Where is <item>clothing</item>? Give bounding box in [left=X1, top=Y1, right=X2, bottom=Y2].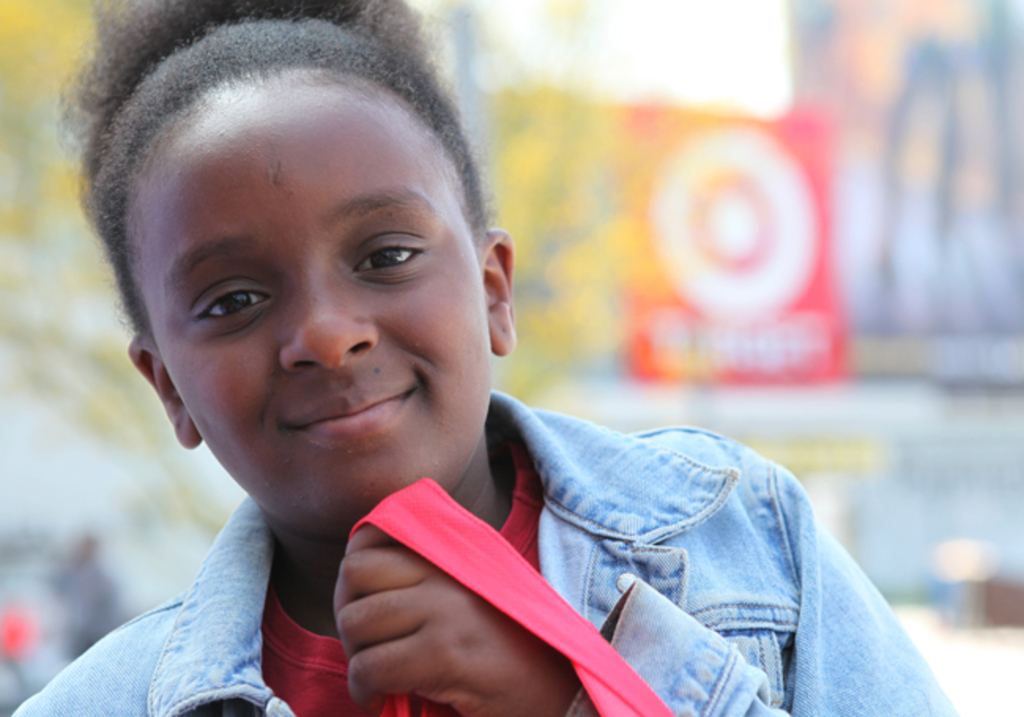
[left=260, top=380, right=941, bottom=704].
